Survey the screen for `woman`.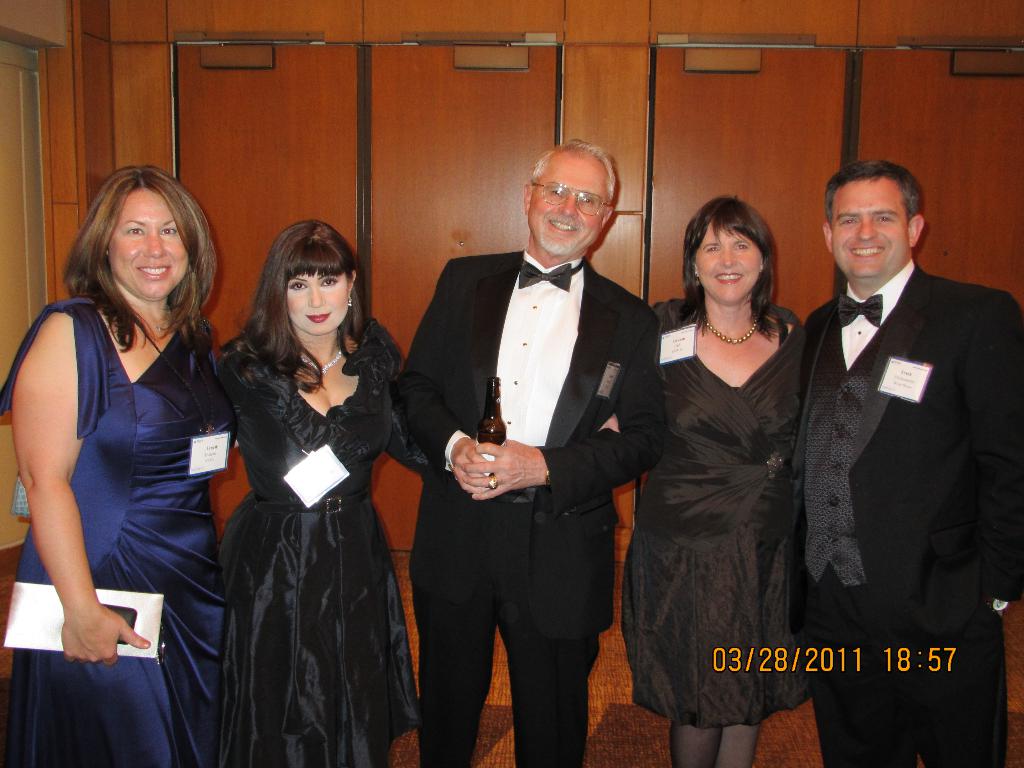
Survey found: [left=201, top=220, right=404, bottom=744].
